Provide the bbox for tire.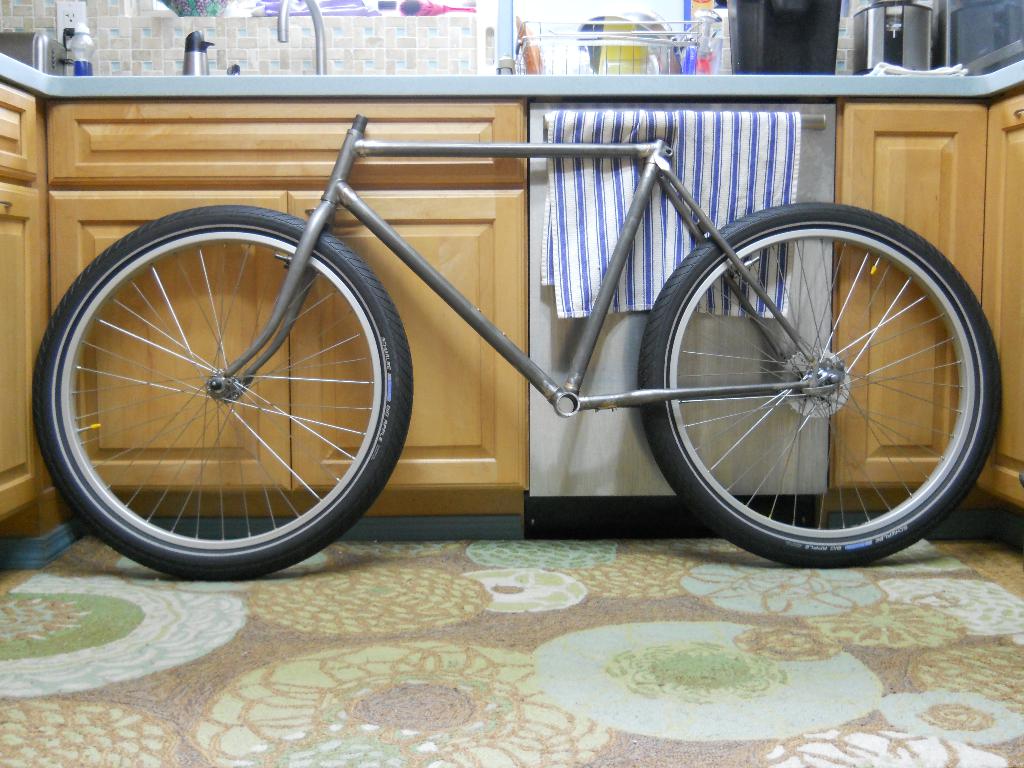
rect(47, 200, 396, 568).
